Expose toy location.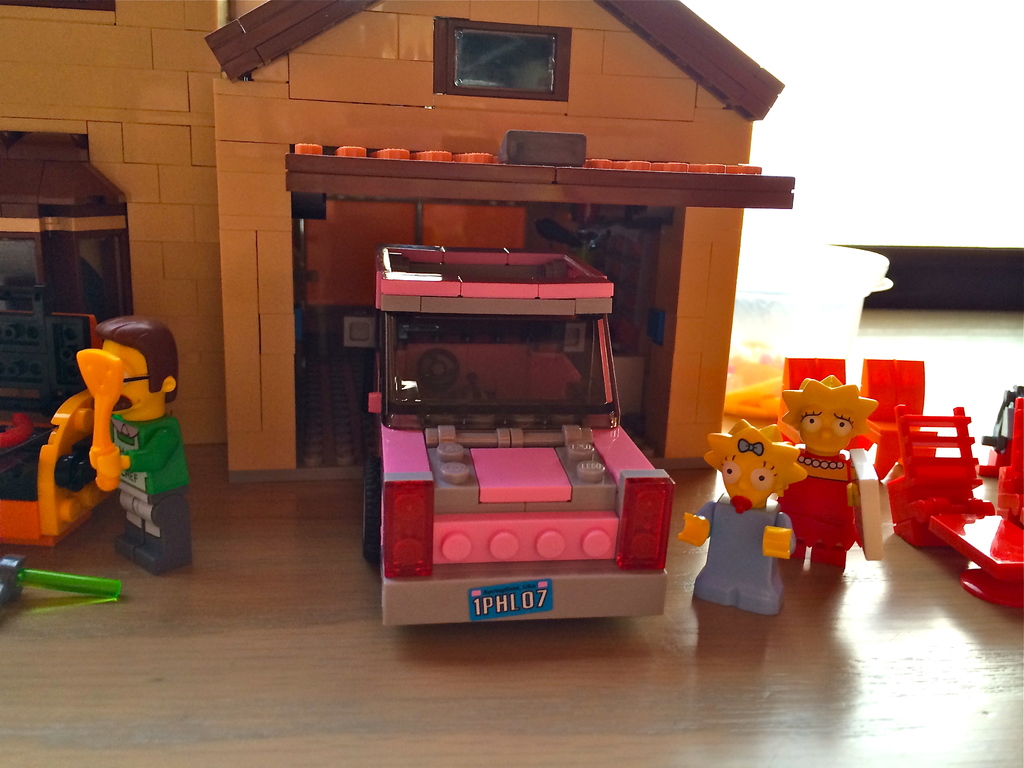
Exposed at {"x1": 783, "y1": 372, "x2": 886, "y2": 565}.
